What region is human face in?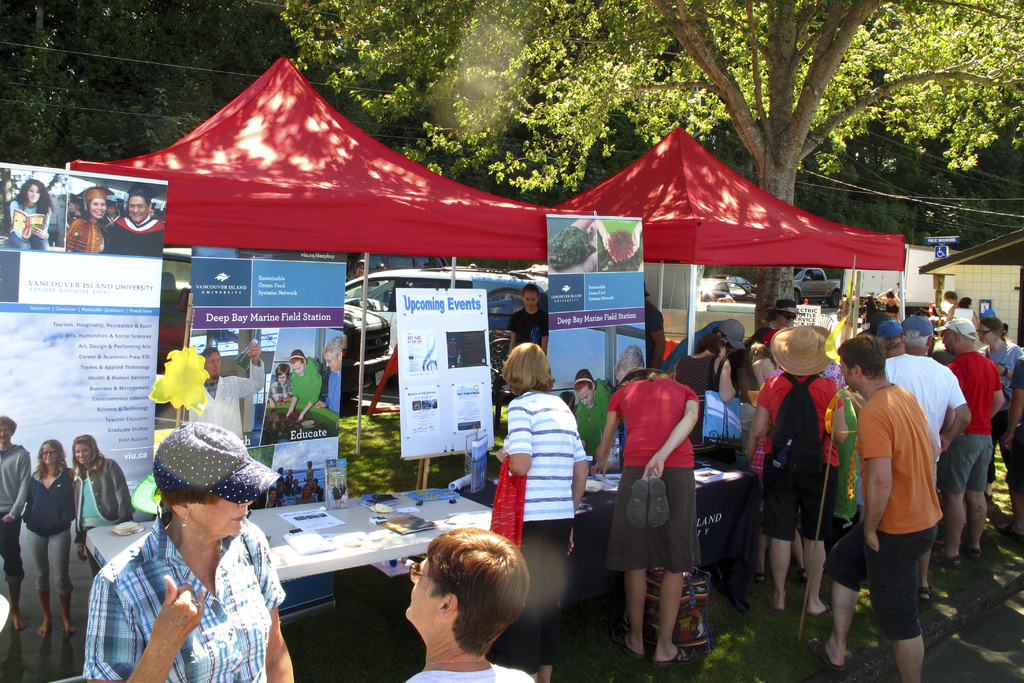
locate(129, 197, 147, 220).
